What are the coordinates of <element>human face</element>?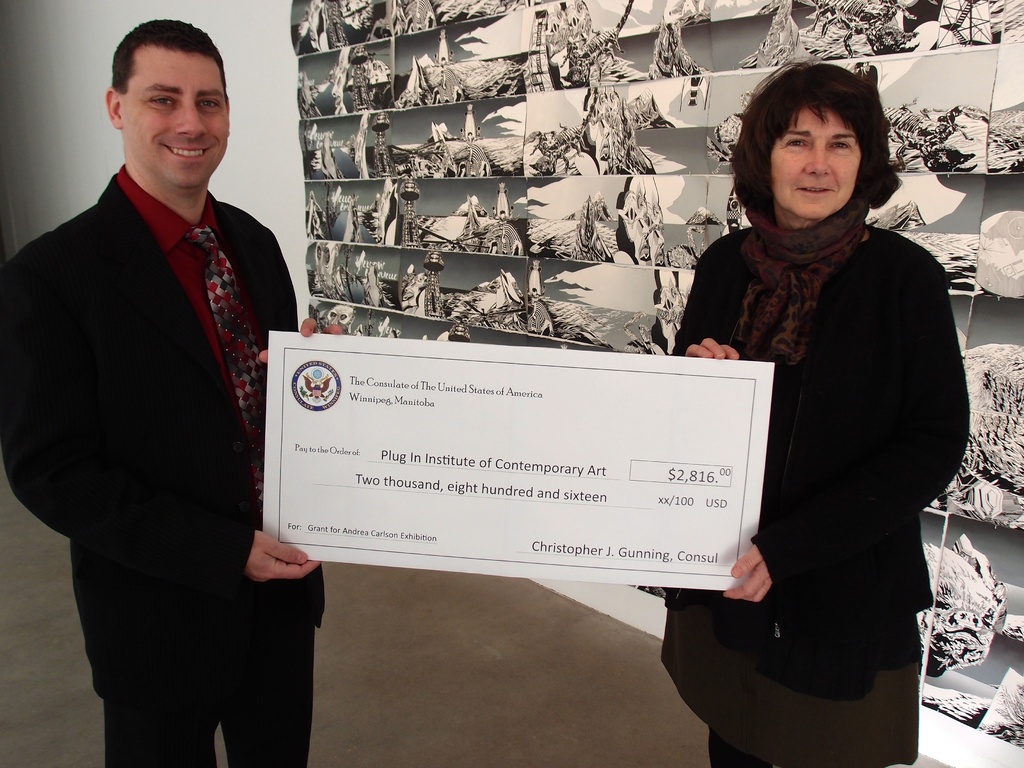
124/43/232/186.
